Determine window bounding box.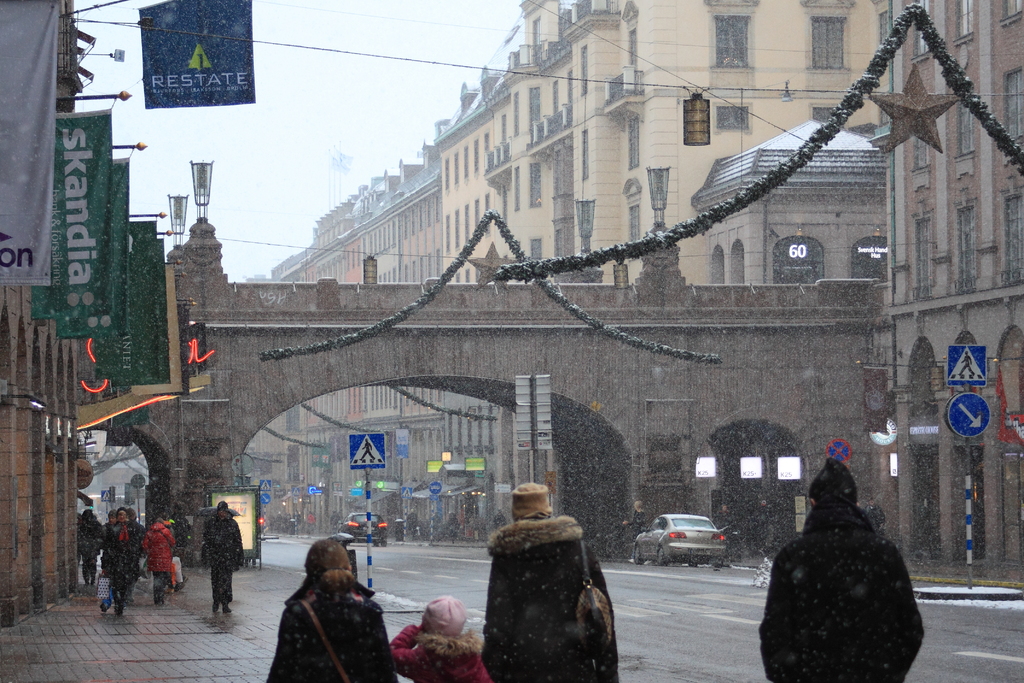
Determined: pyautogui.locateOnScreen(910, 0, 931, 57).
